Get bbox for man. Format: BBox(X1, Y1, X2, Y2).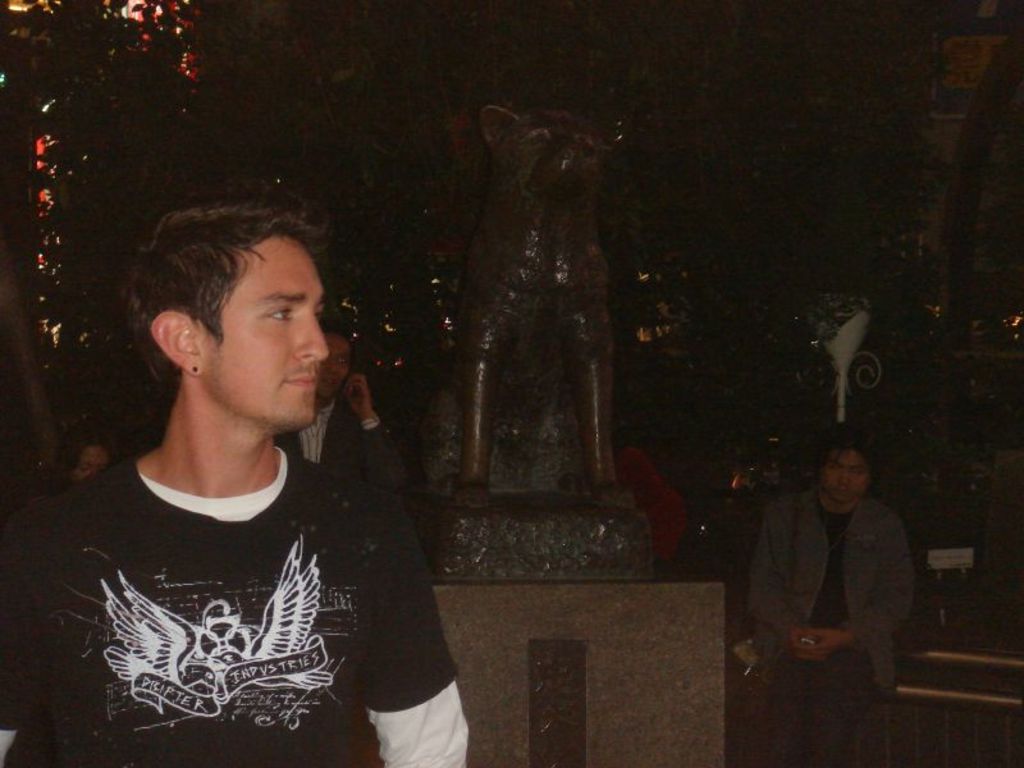
BBox(274, 319, 413, 503).
